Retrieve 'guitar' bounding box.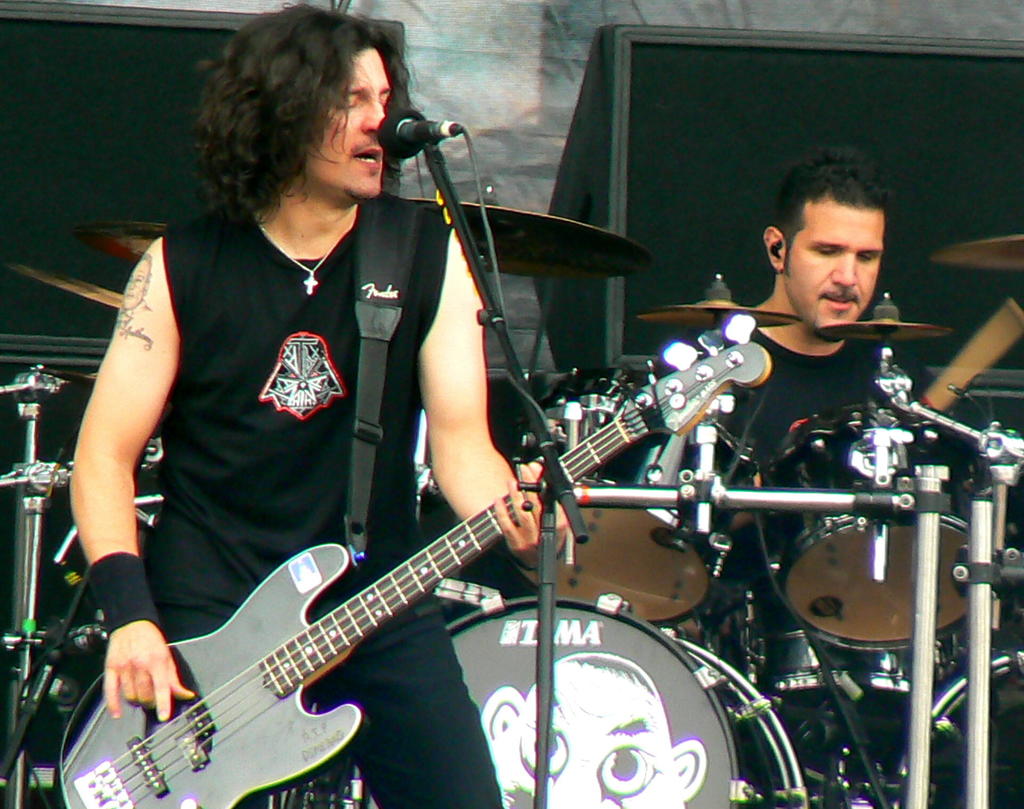
Bounding box: box=[0, 406, 754, 808].
